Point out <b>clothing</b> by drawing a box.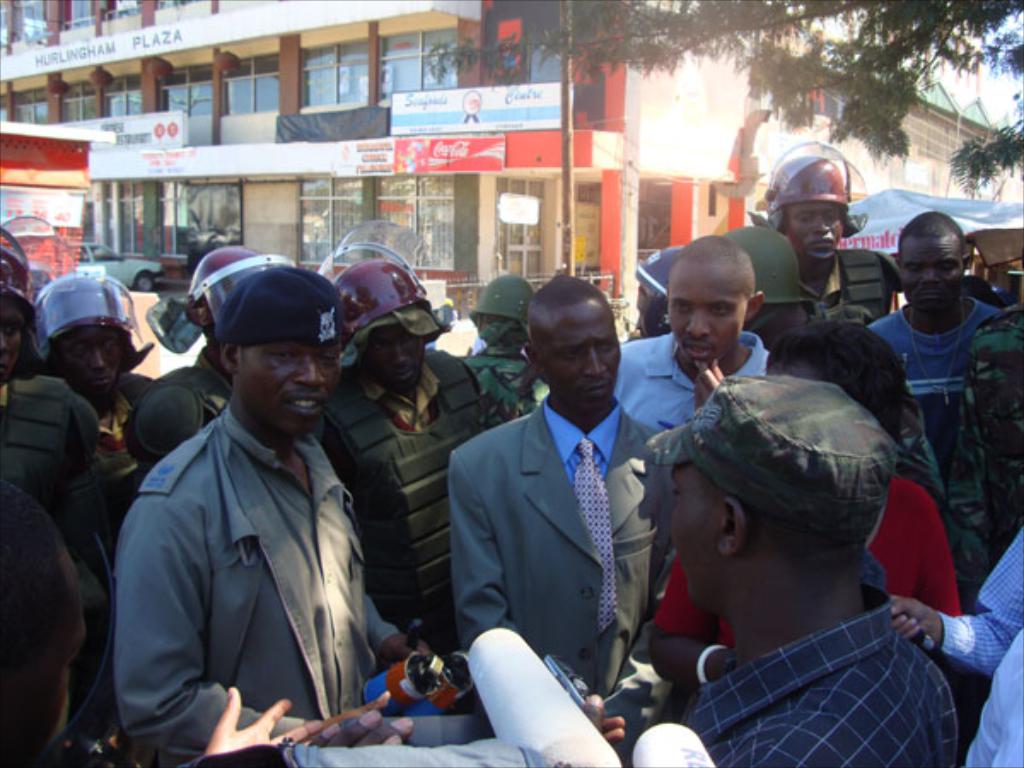
x1=691 y1=597 x2=957 y2=766.
